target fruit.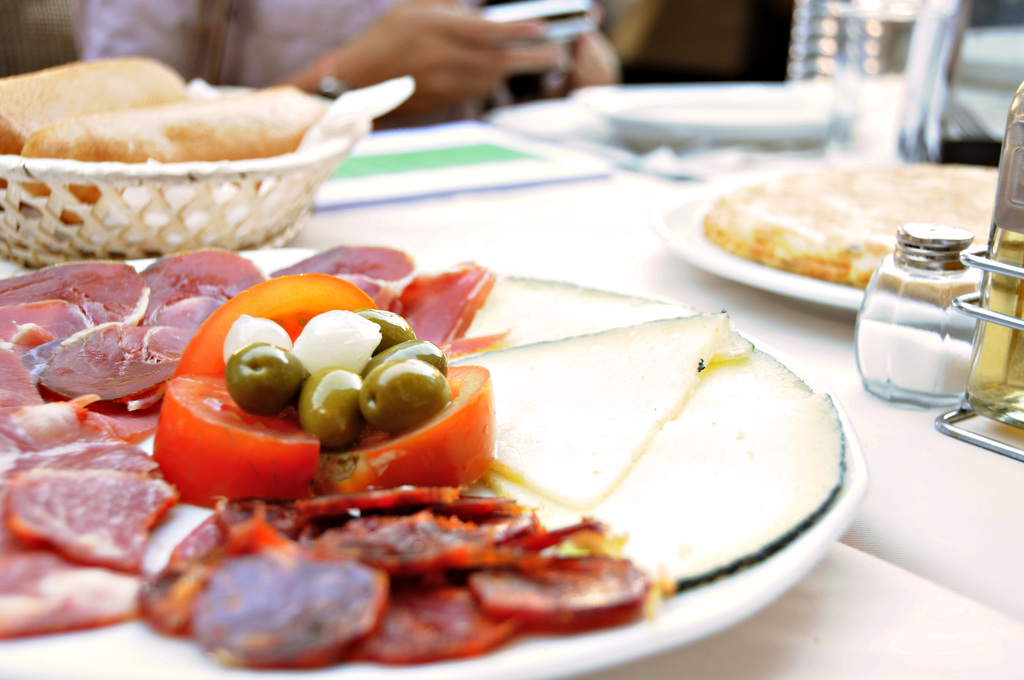
Target region: 356,357,448,433.
